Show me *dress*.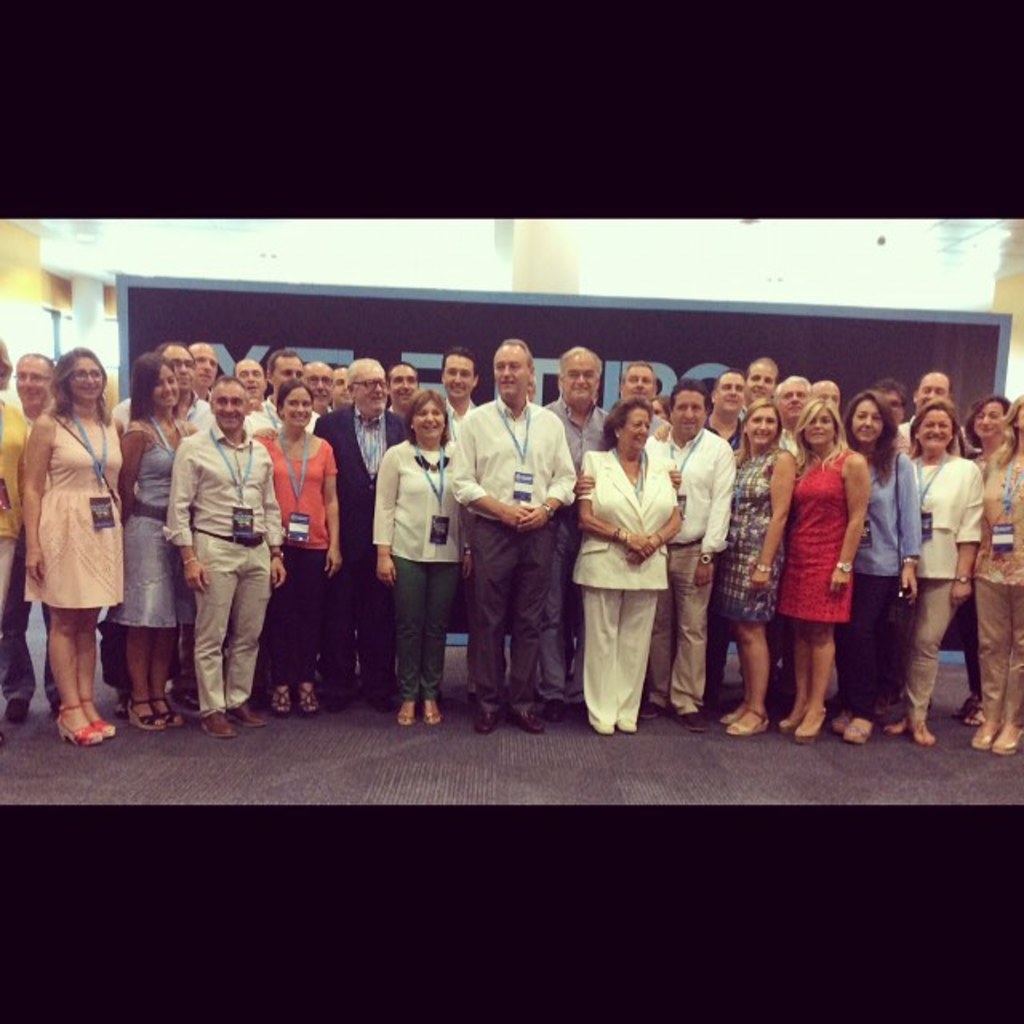
*dress* is here: [720,442,800,622].
